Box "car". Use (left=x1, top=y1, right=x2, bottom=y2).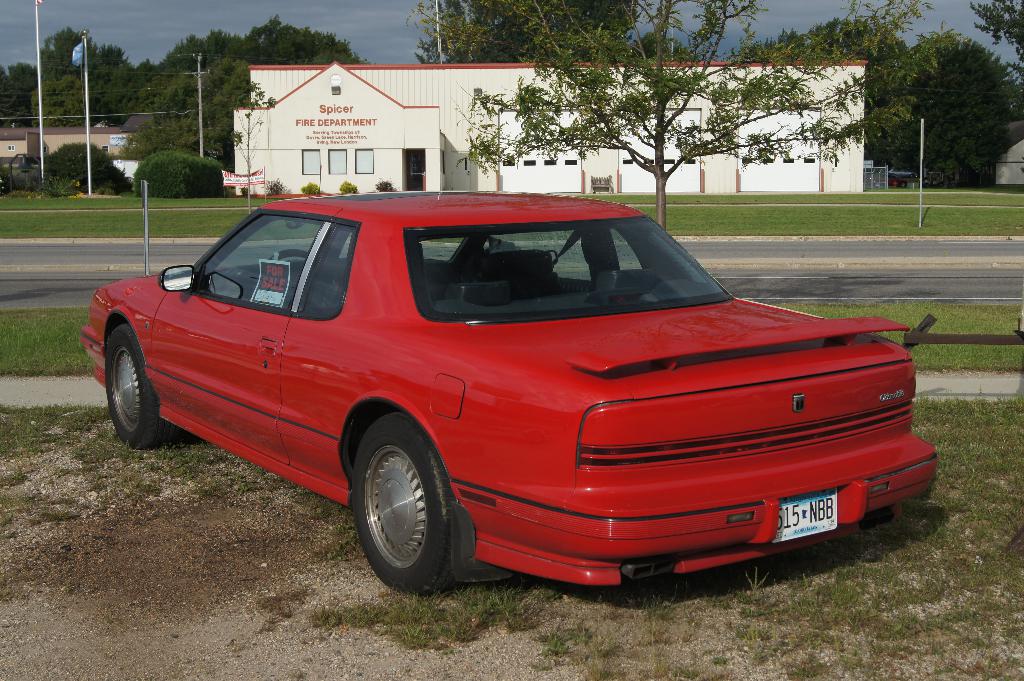
(left=83, top=189, right=941, bottom=602).
